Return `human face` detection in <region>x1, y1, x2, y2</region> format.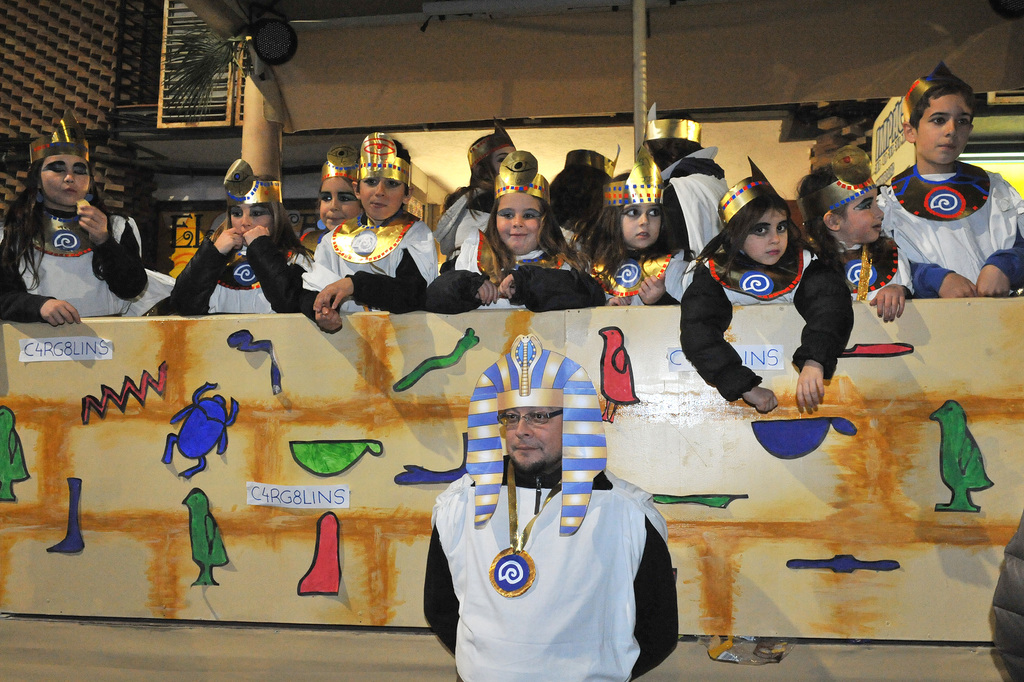
<region>916, 92, 973, 165</region>.
